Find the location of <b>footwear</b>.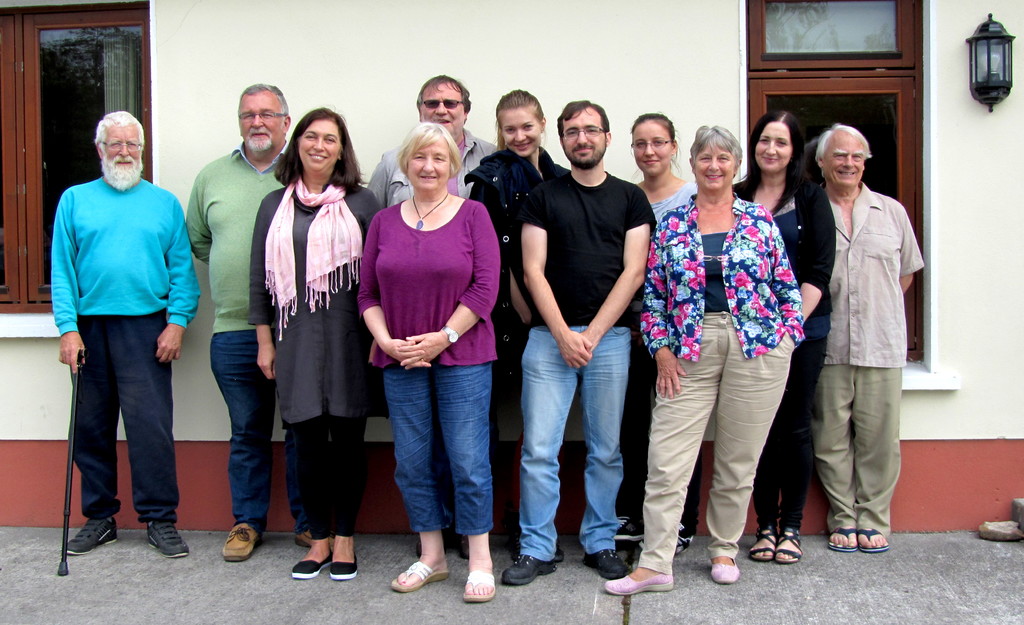
Location: 583/545/623/578.
